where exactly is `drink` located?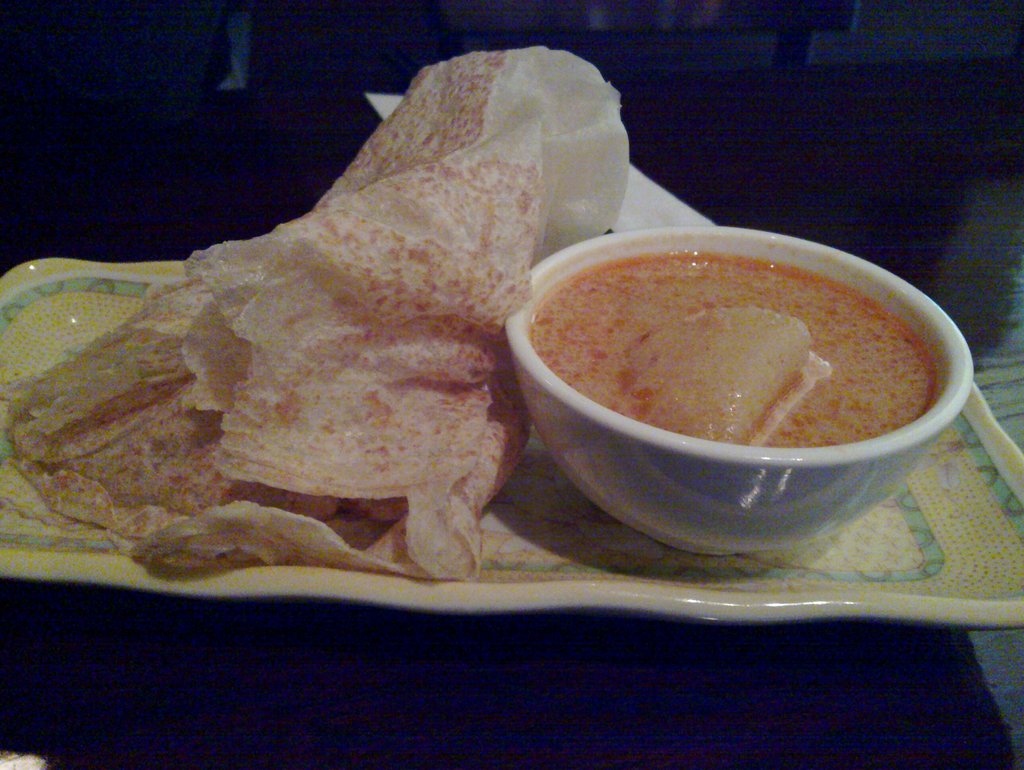
Its bounding box is select_region(471, 205, 973, 546).
